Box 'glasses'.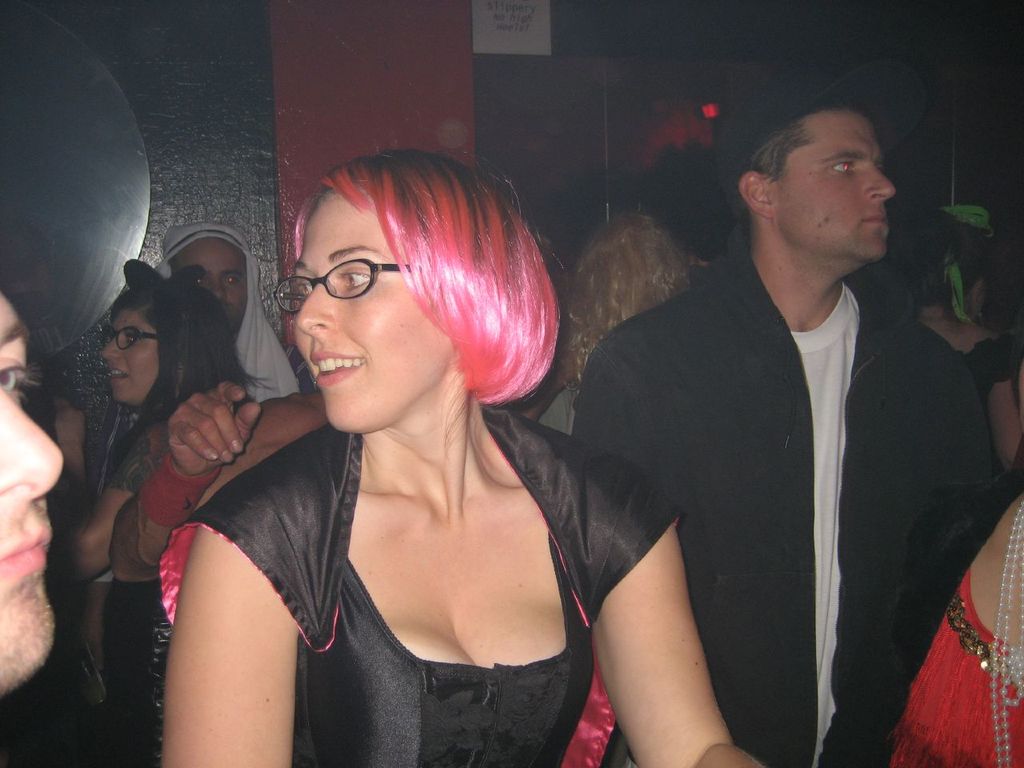
crop(269, 249, 399, 313).
